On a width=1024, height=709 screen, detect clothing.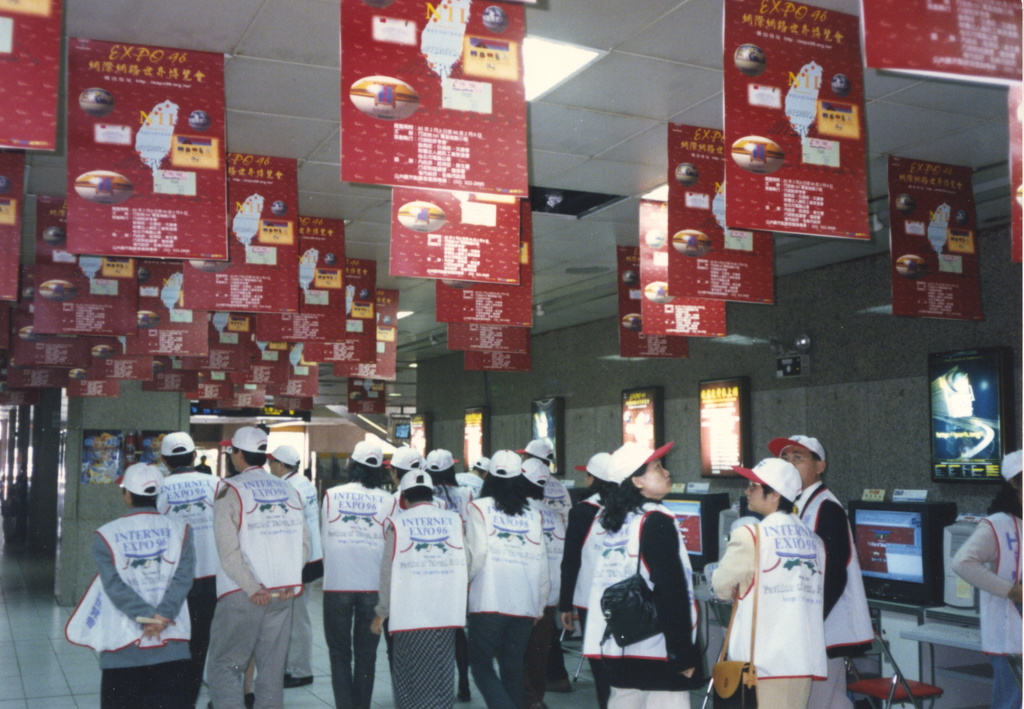
<box>373,498,465,708</box>.
